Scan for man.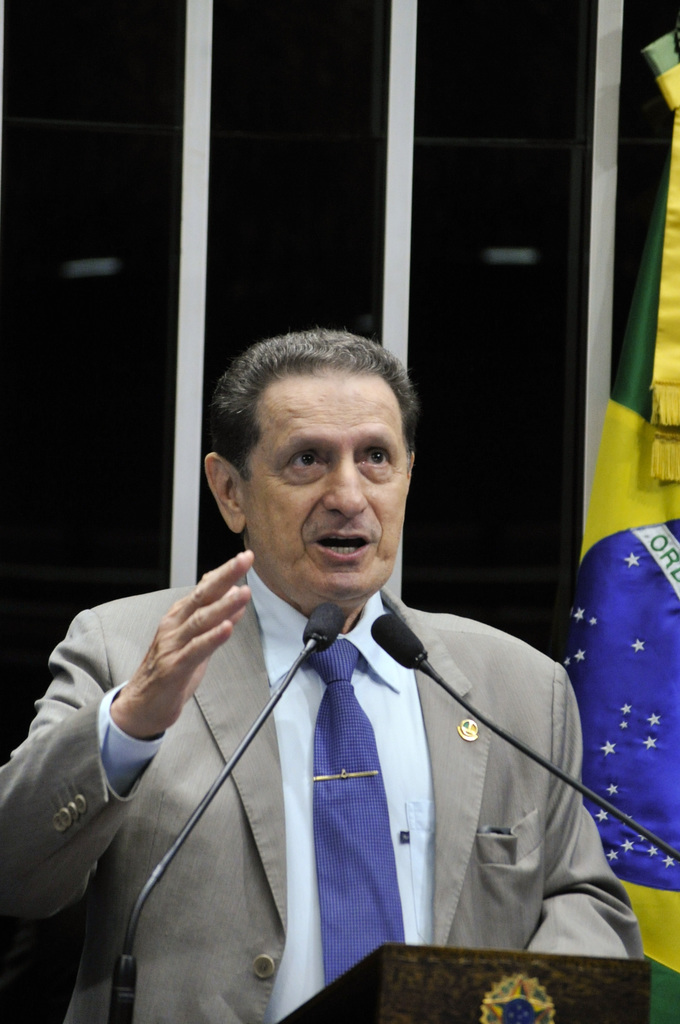
Scan result: crop(40, 334, 626, 1012).
